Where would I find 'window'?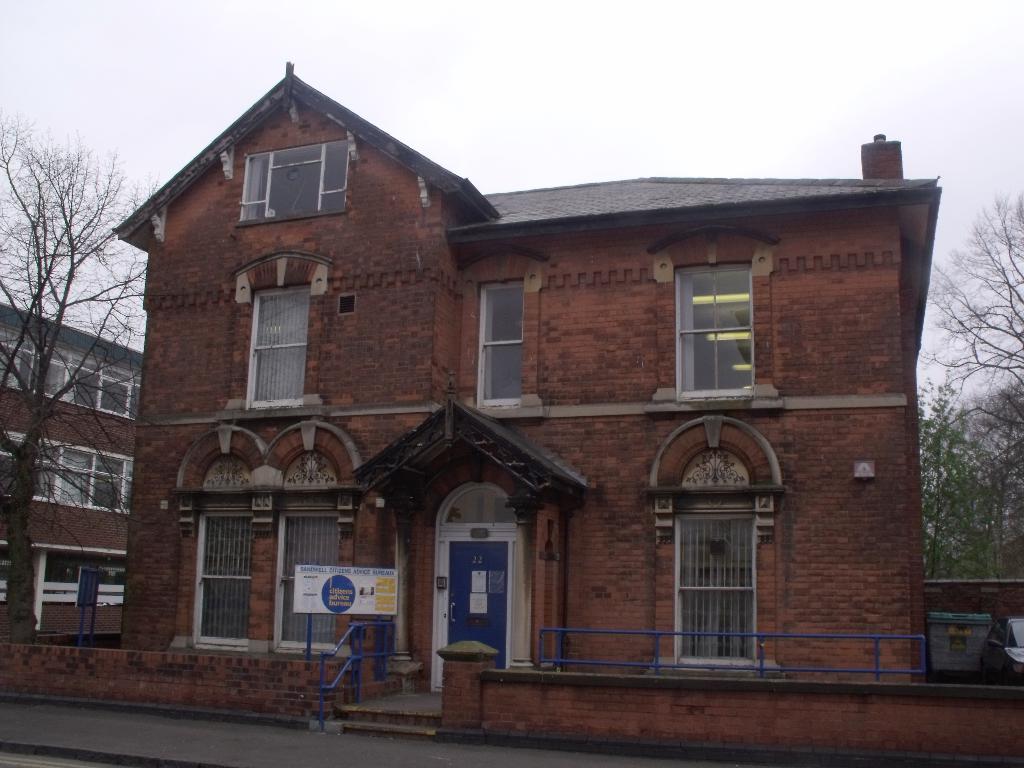
At {"left": 250, "top": 289, "right": 305, "bottom": 403}.
